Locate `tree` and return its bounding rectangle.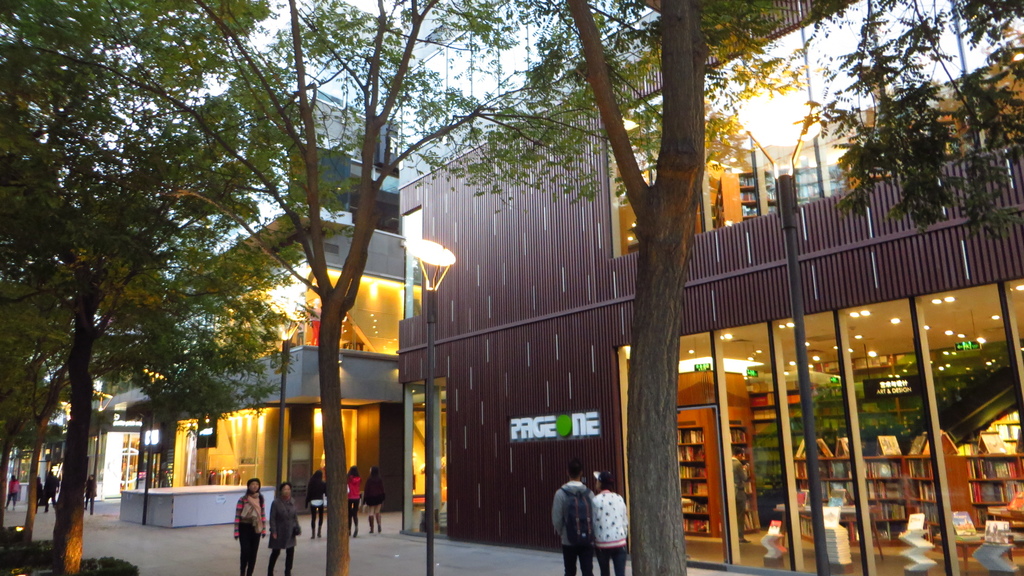
<box>397,0,1023,575</box>.
